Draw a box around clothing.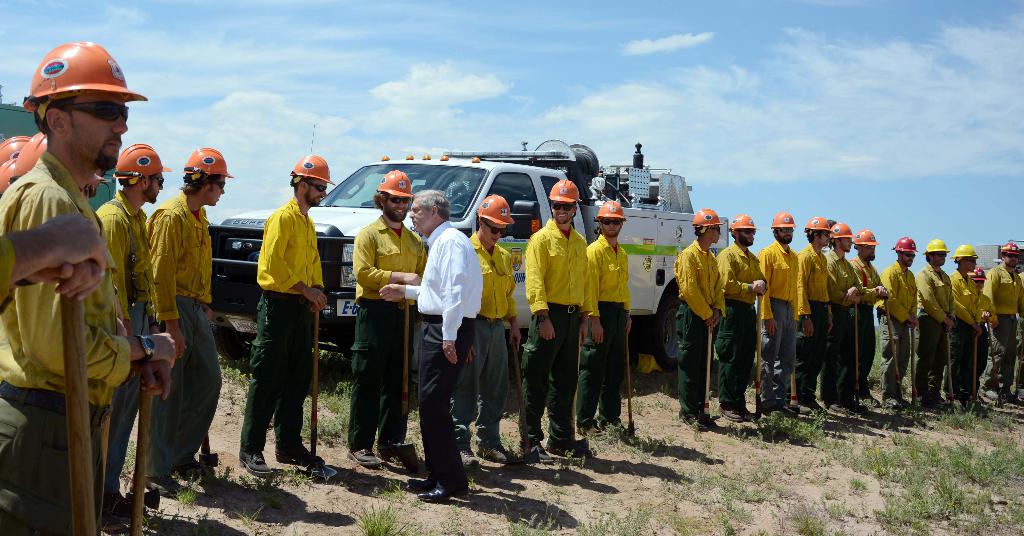
579, 228, 631, 419.
